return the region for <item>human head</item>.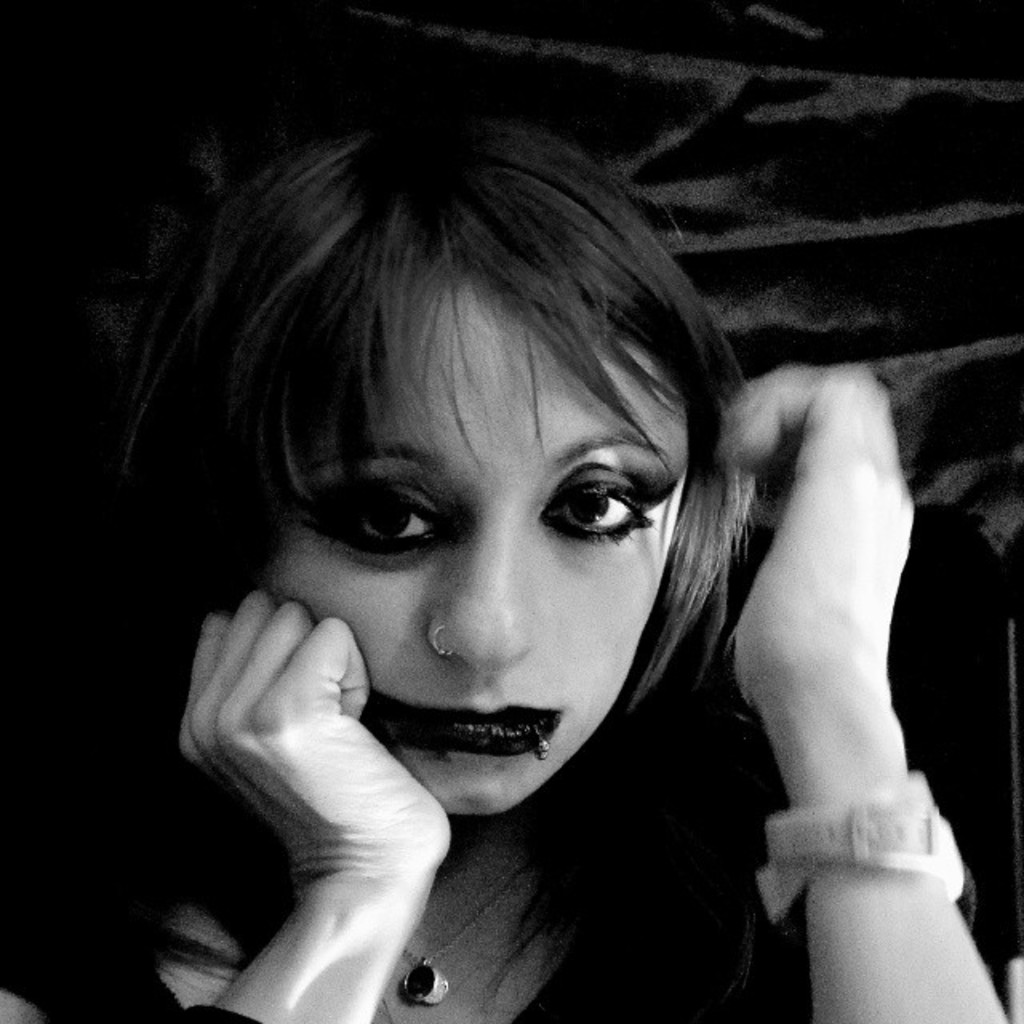
150:141:722:722.
